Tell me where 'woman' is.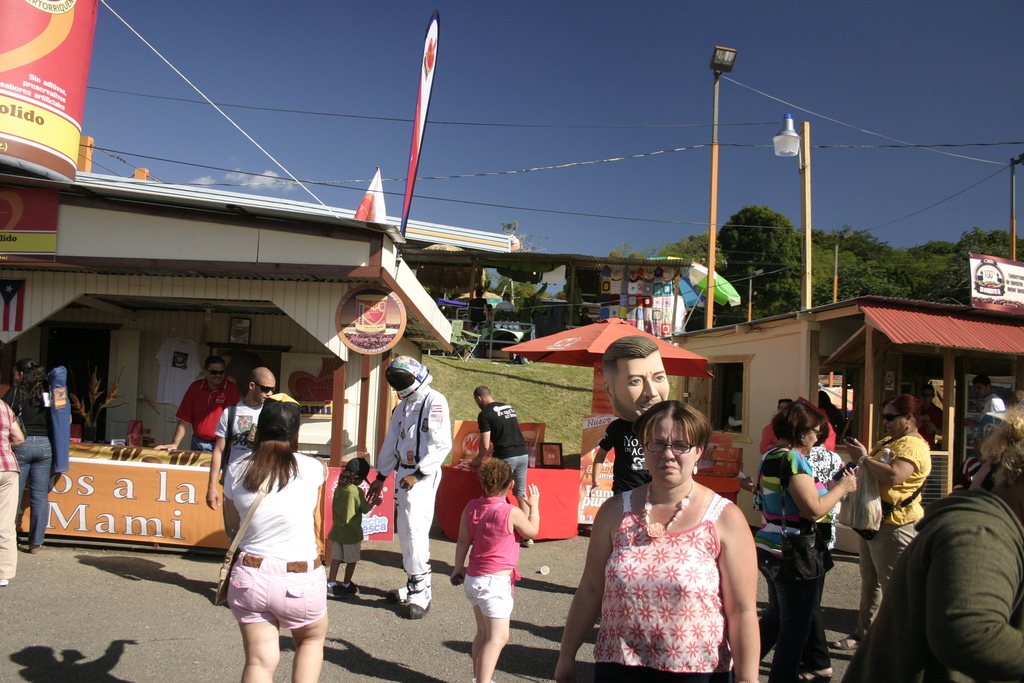
'woman' is at l=0, t=359, r=68, b=552.
